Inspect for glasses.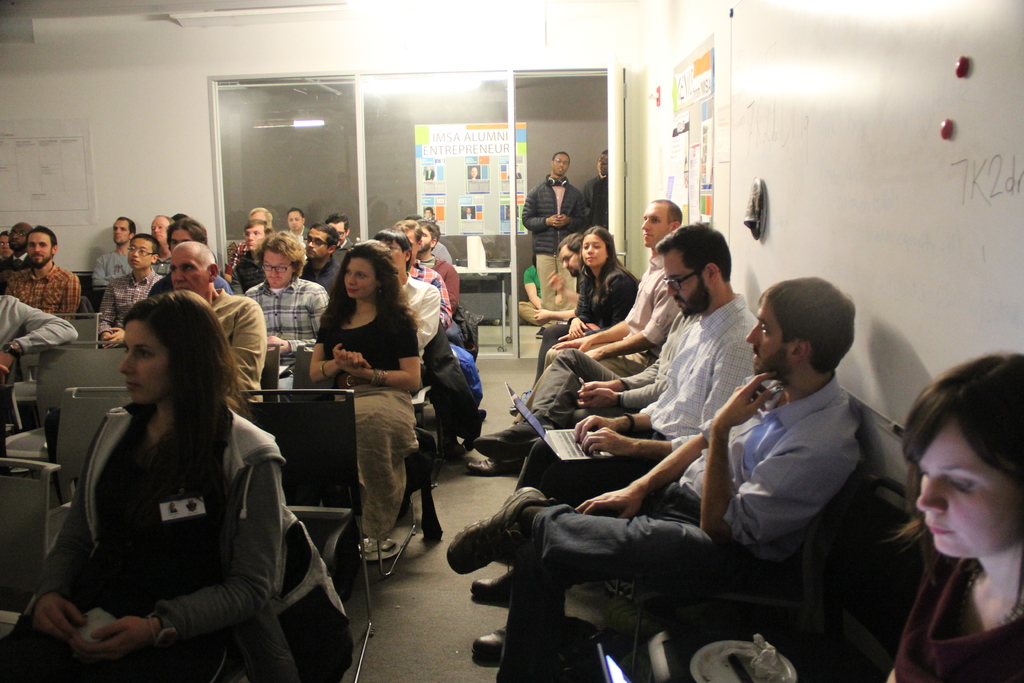
Inspection: detection(664, 259, 710, 296).
